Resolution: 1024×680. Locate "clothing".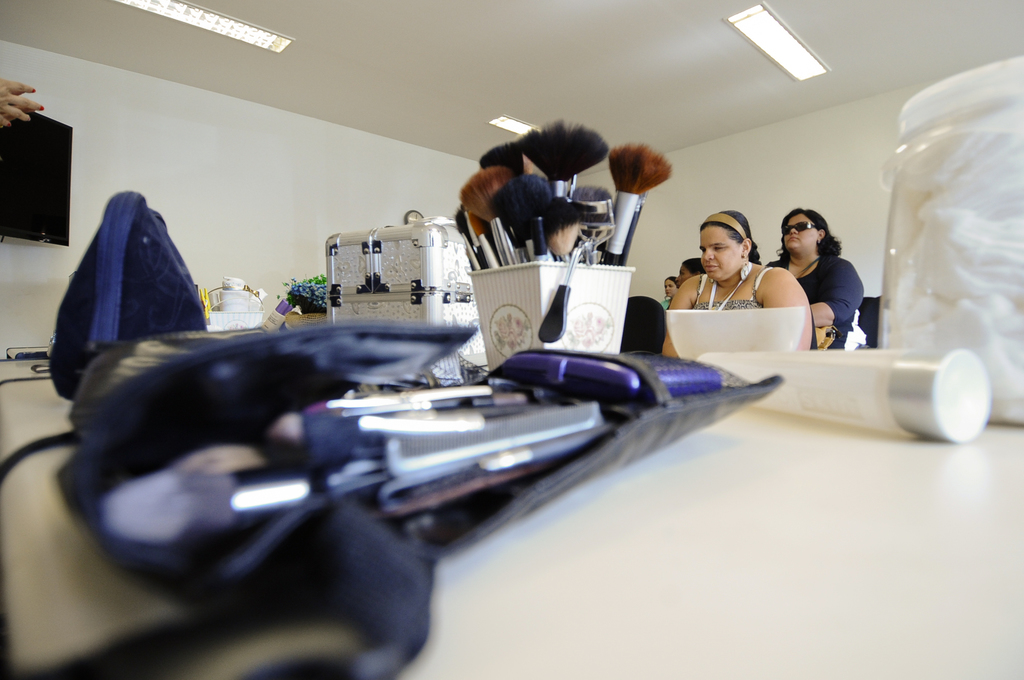
BBox(778, 254, 862, 352).
